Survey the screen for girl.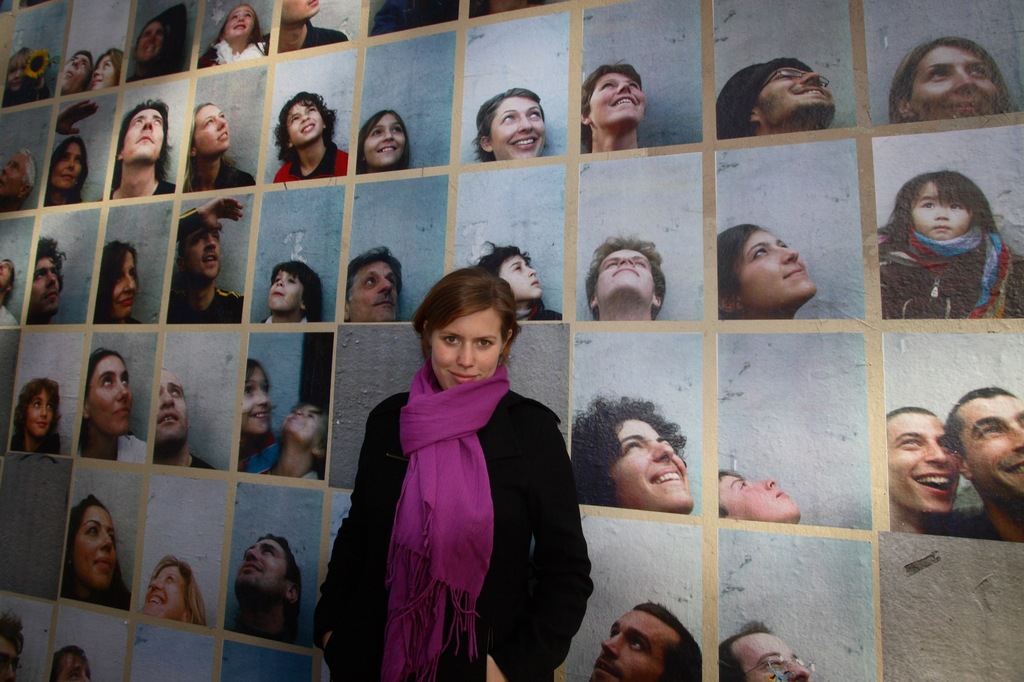
Survey found: bbox=(10, 379, 65, 463).
